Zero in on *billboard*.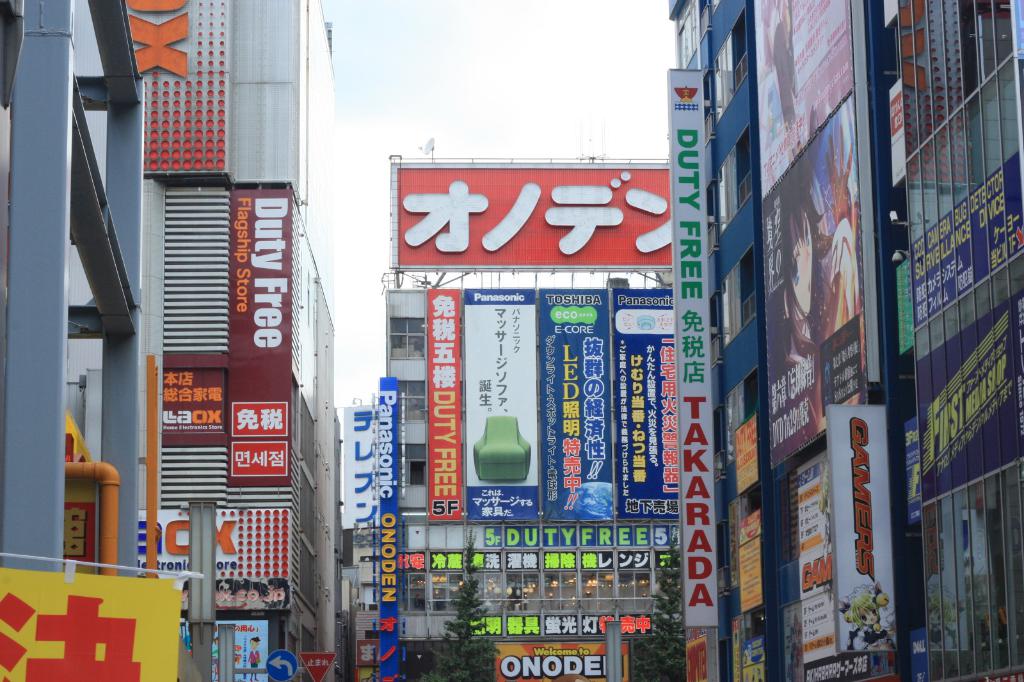
Zeroed in: box(886, 75, 910, 188).
